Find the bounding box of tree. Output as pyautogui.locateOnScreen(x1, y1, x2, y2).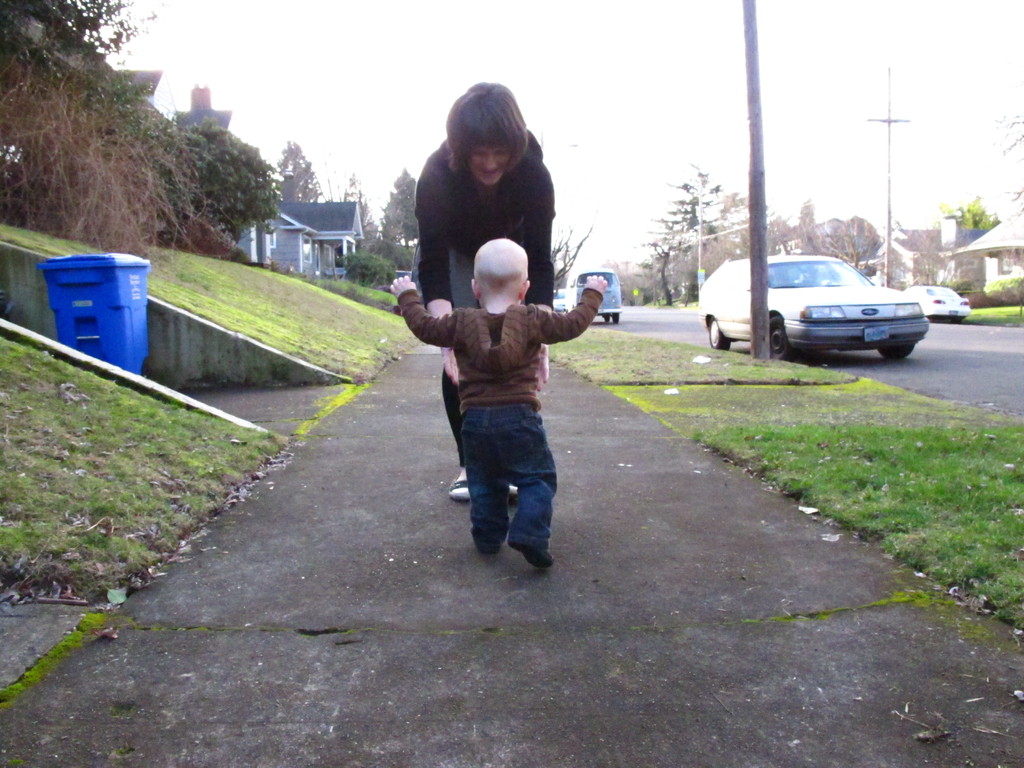
pyautogui.locateOnScreen(1, 0, 154, 54).
